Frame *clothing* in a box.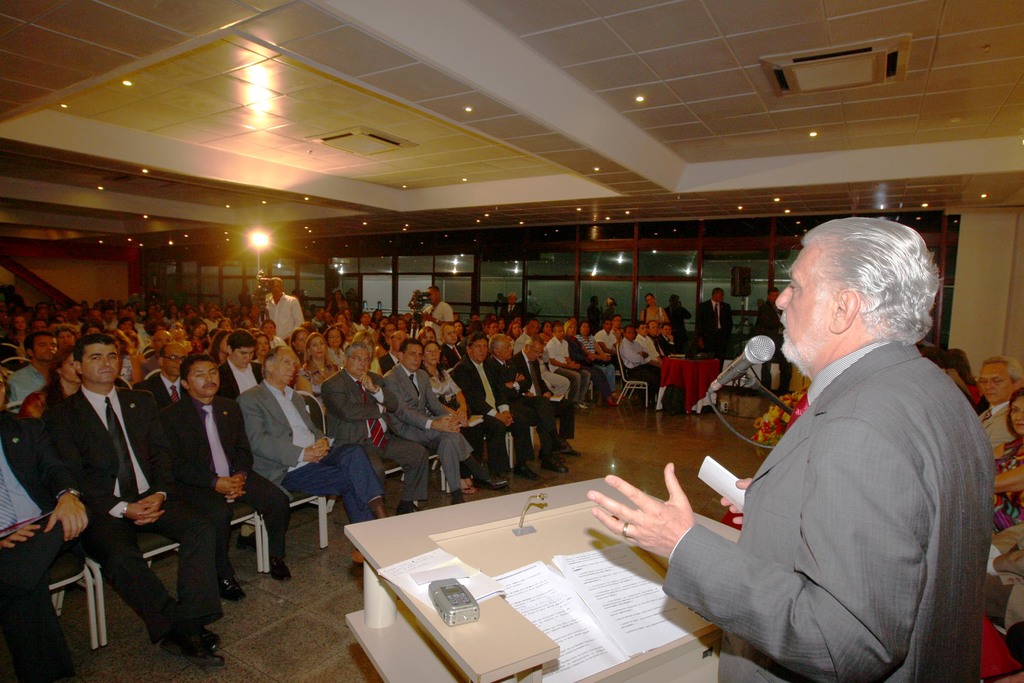
<box>329,299,350,312</box>.
